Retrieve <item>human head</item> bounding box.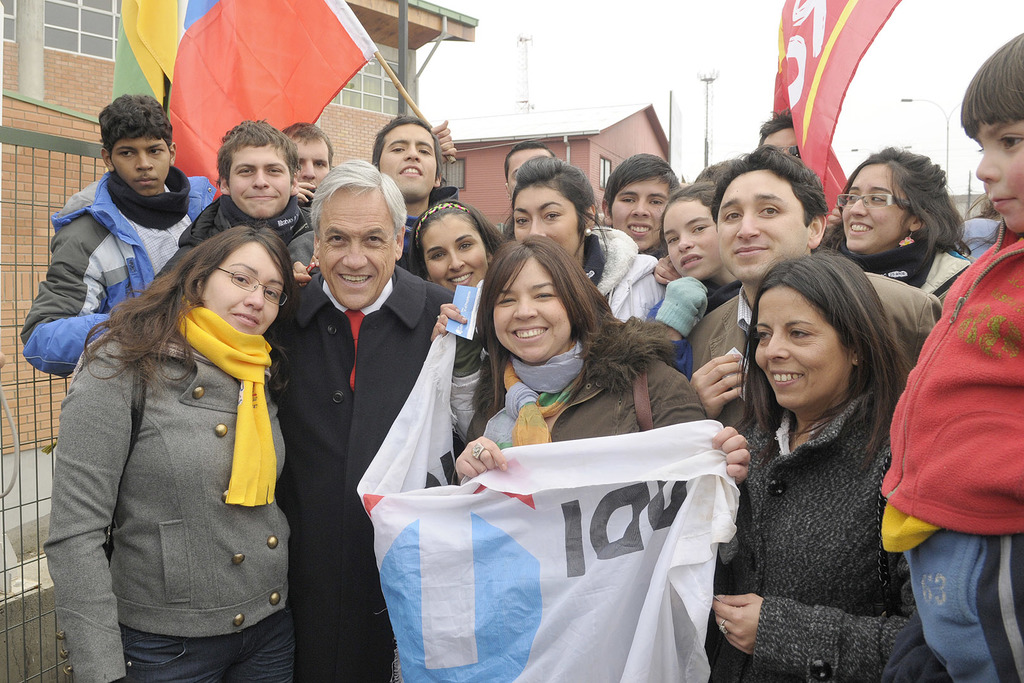
Bounding box: (960, 27, 1023, 231).
